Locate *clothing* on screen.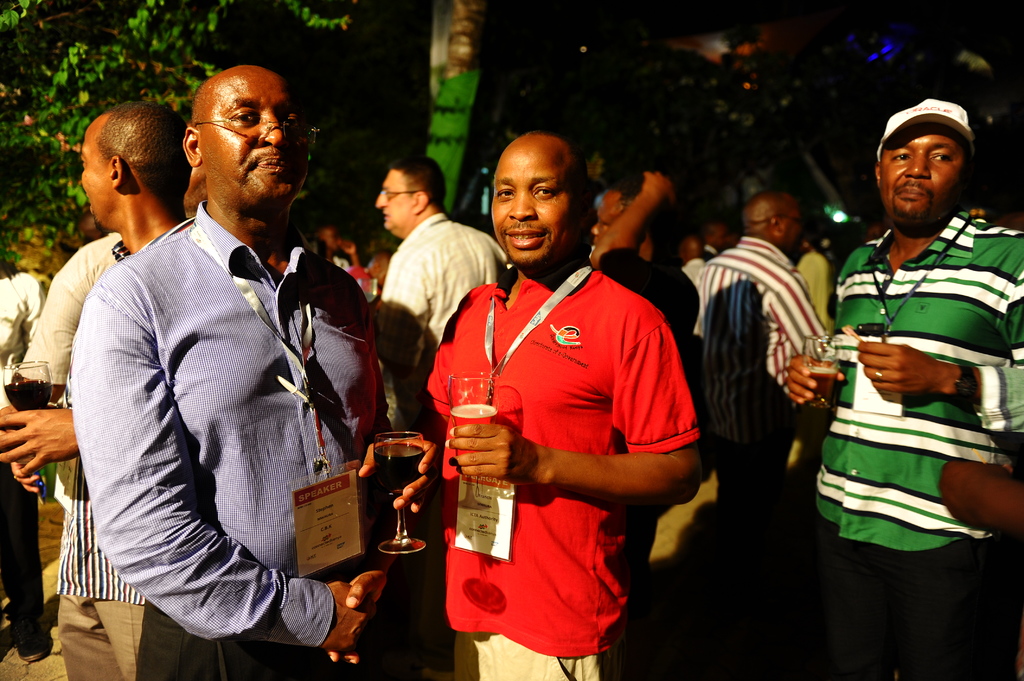
On screen at crop(84, 200, 383, 680).
